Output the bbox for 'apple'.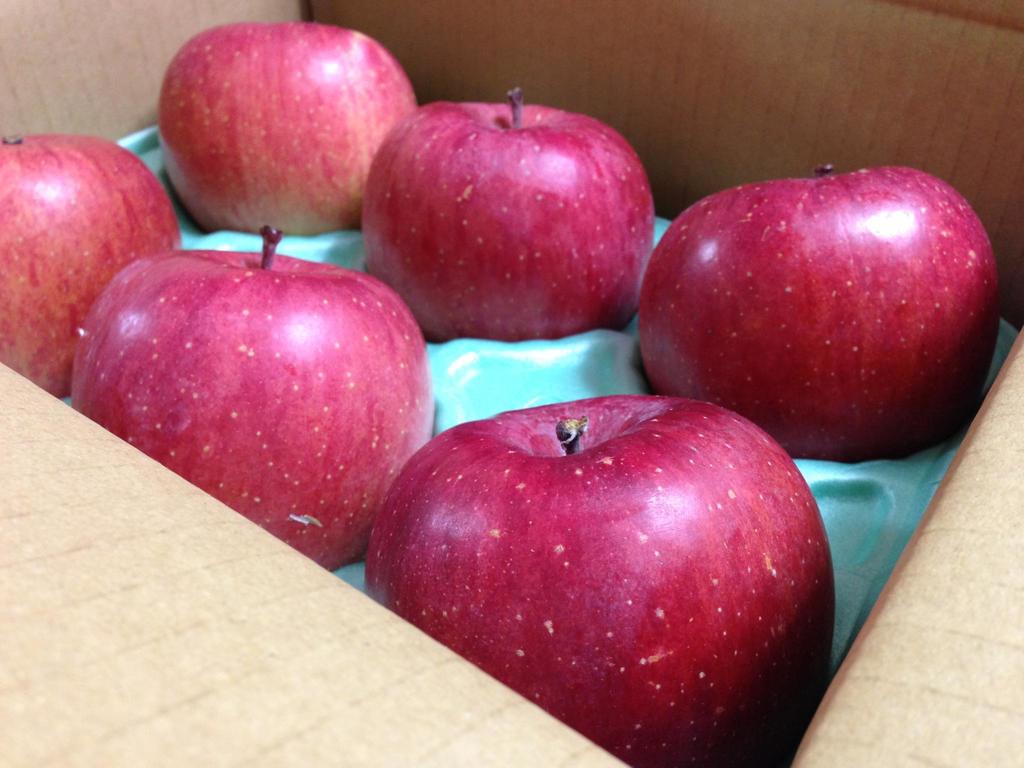
[x1=634, y1=161, x2=1002, y2=465].
